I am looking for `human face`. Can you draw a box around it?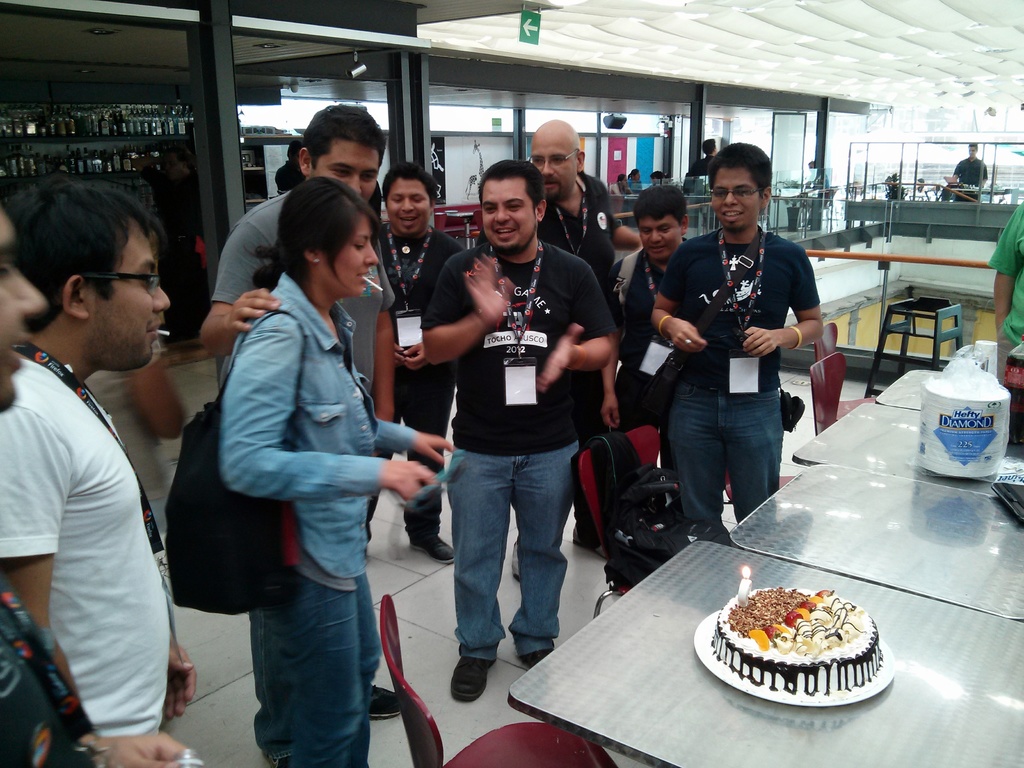
Sure, the bounding box is 535:135:576:195.
